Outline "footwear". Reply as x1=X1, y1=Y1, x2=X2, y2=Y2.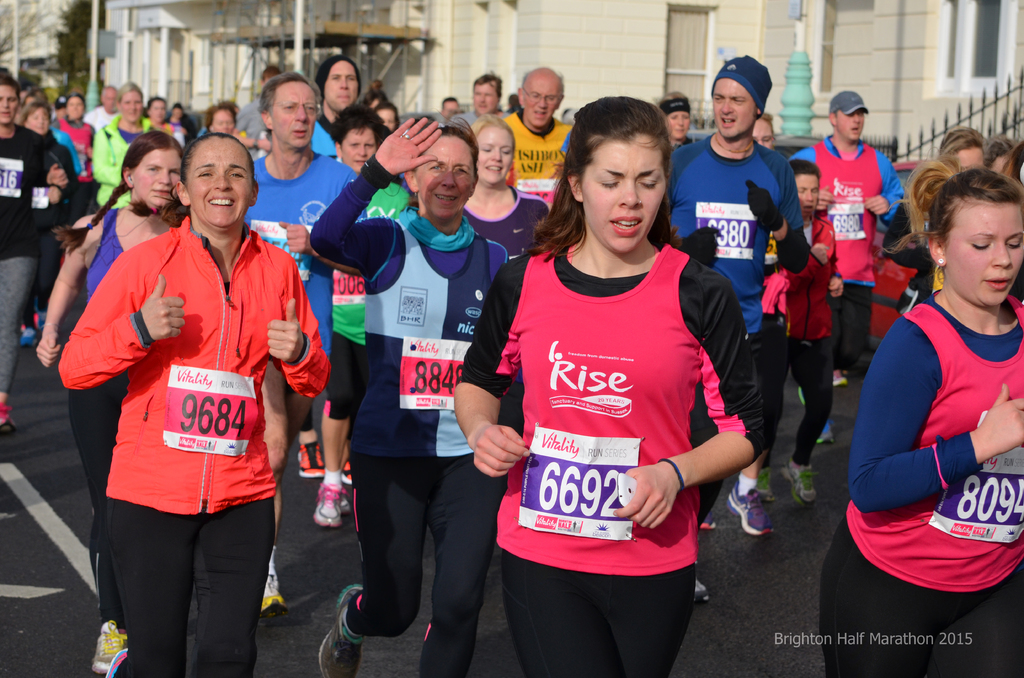
x1=754, y1=467, x2=771, y2=495.
